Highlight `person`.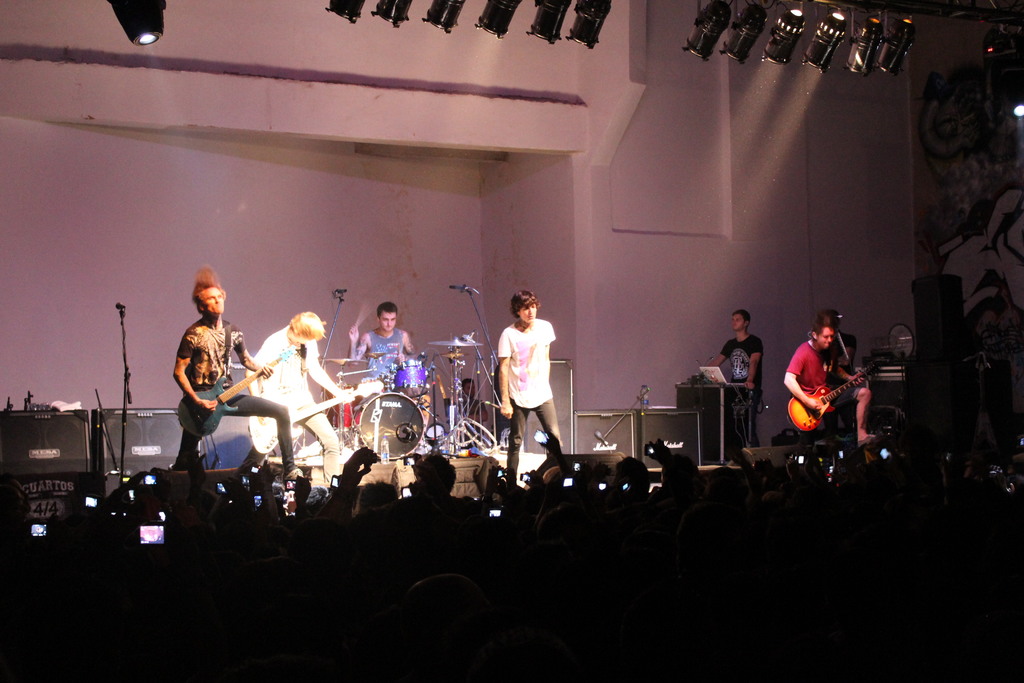
Highlighted region: (x1=780, y1=313, x2=877, y2=444).
